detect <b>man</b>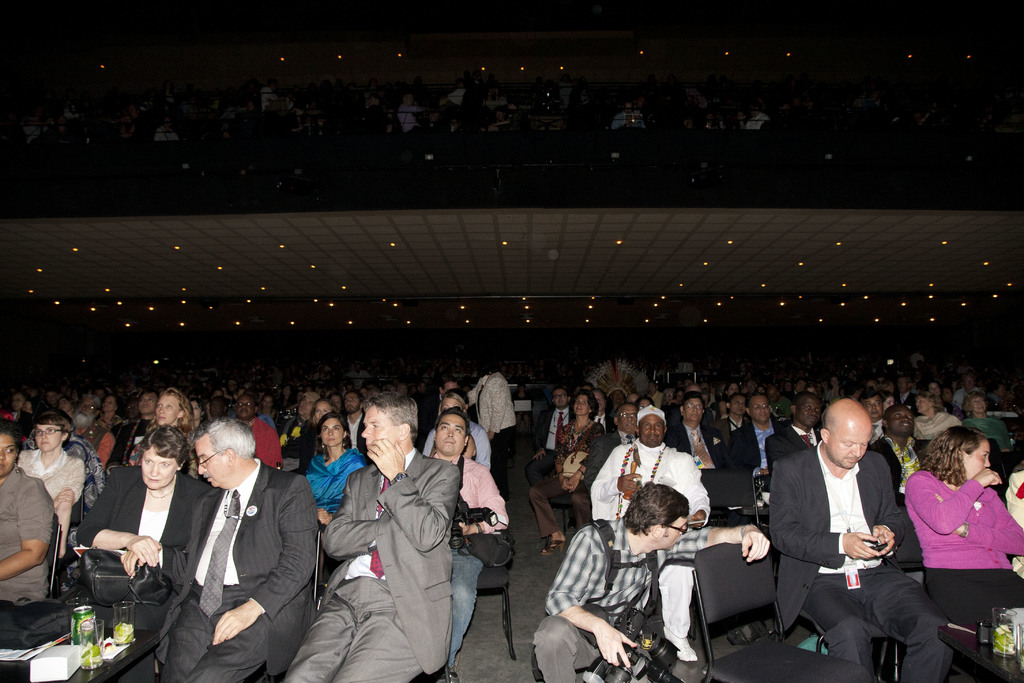
box(282, 389, 321, 458)
